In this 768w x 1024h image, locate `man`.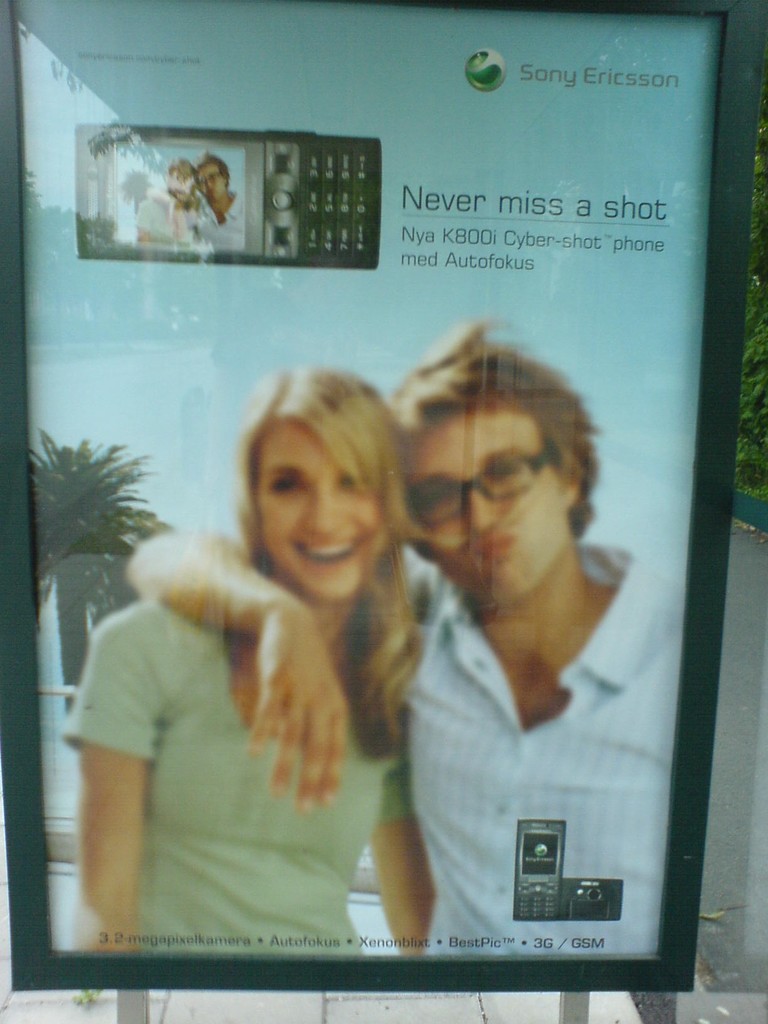
Bounding box: box(119, 308, 689, 966).
